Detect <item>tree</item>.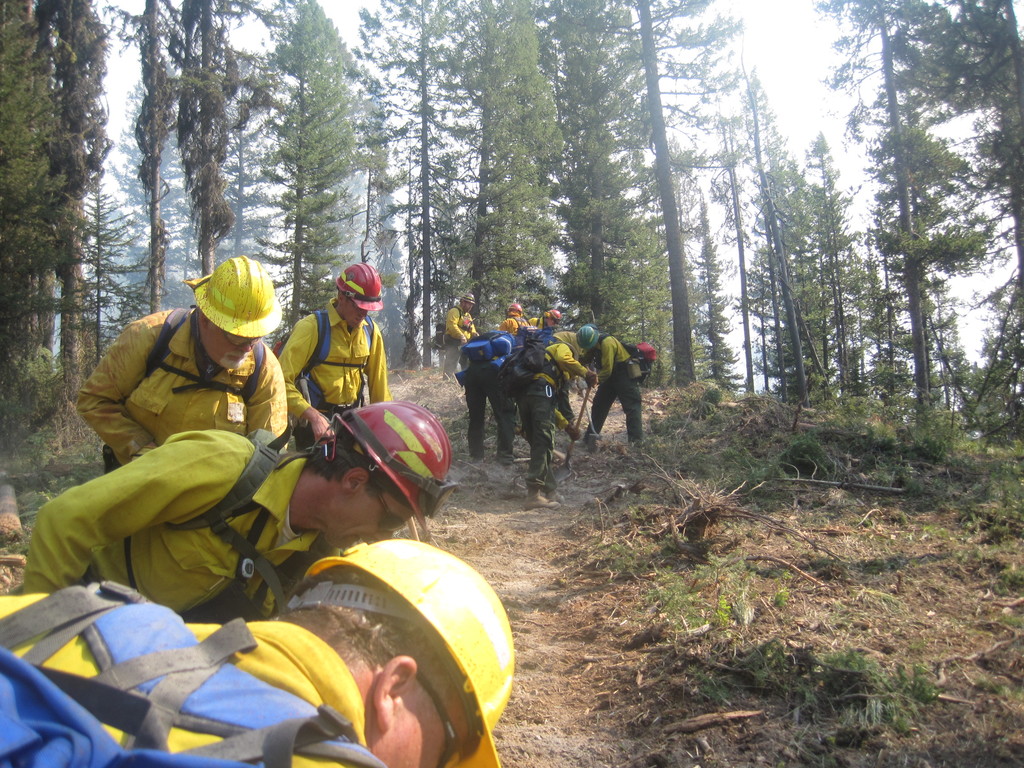
Detected at (74, 184, 139, 369).
